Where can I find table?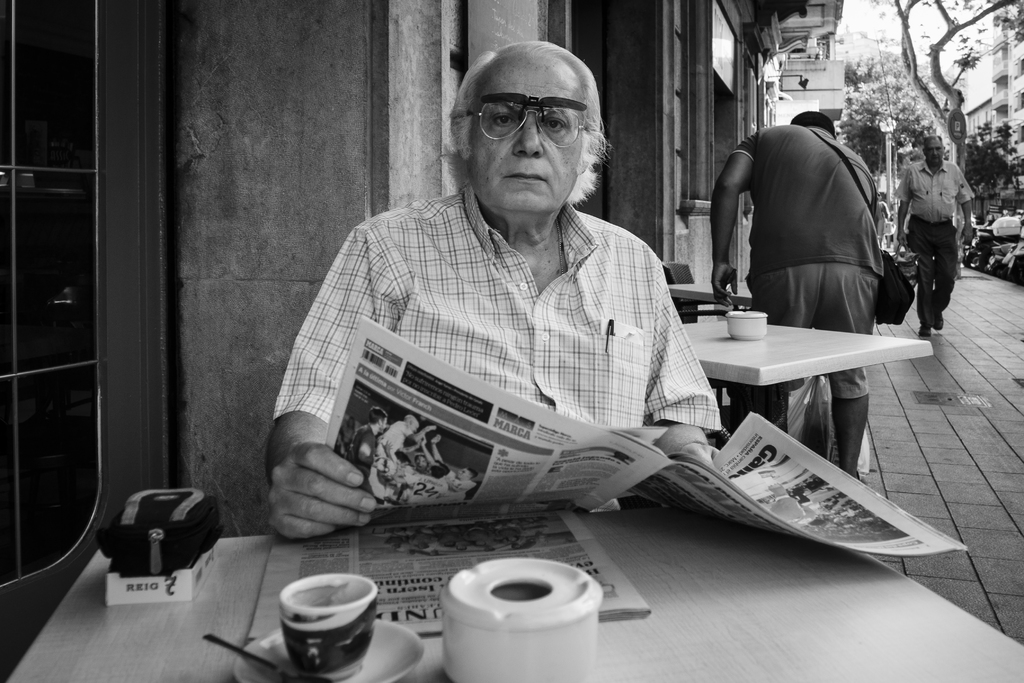
You can find it at [left=0, top=503, right=1023, bottom=682].
